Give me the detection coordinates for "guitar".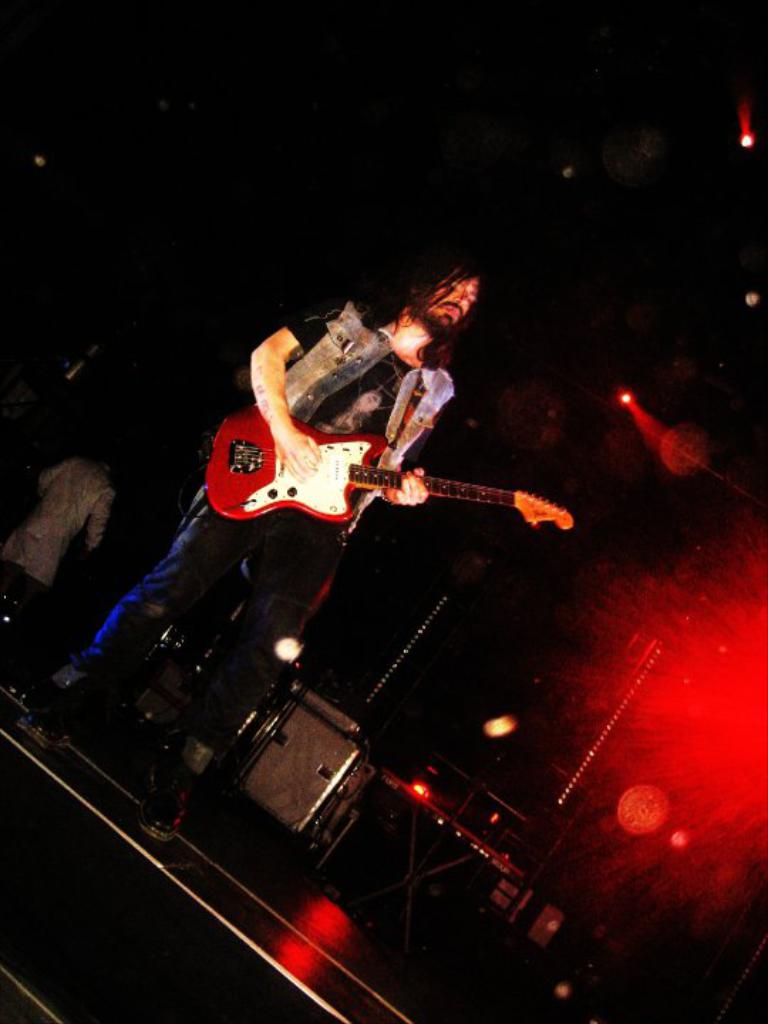
205,402,580,526.
